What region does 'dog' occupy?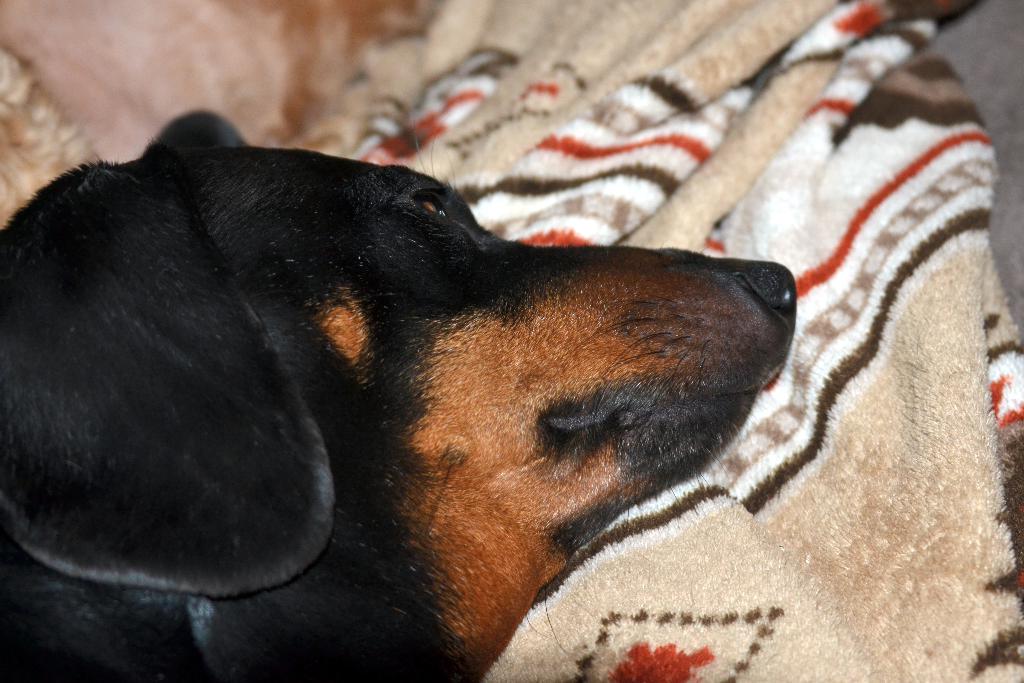
box(0, 106, 797, 682).
